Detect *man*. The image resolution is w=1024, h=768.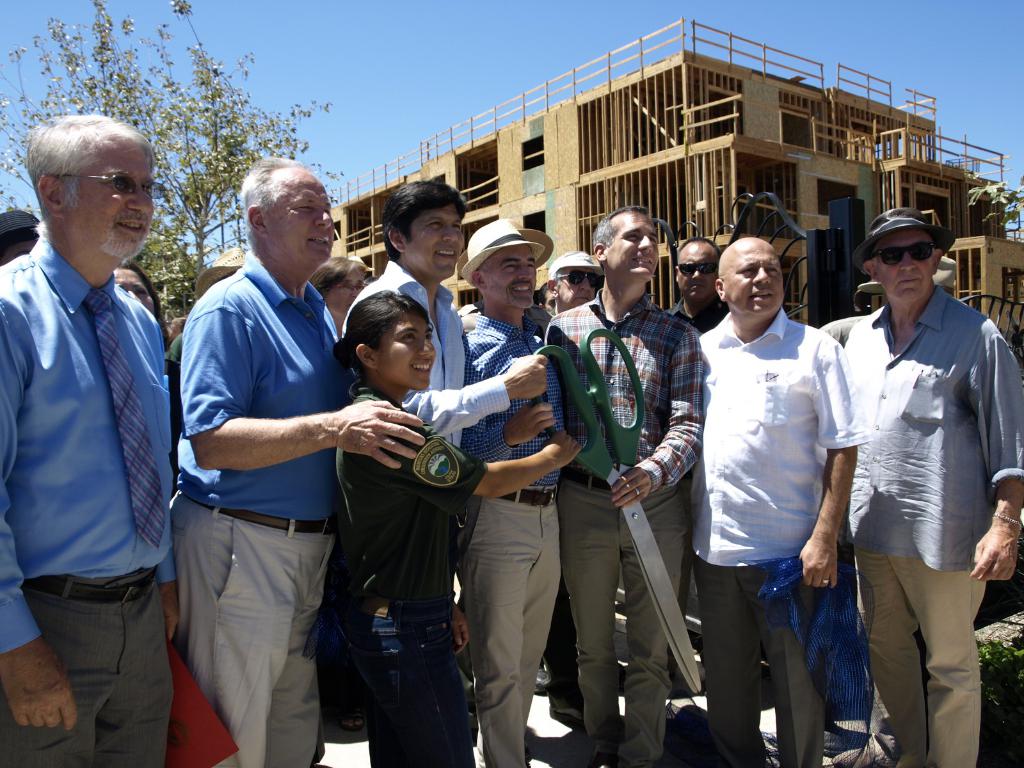
region(0, 113, 190, 767).
